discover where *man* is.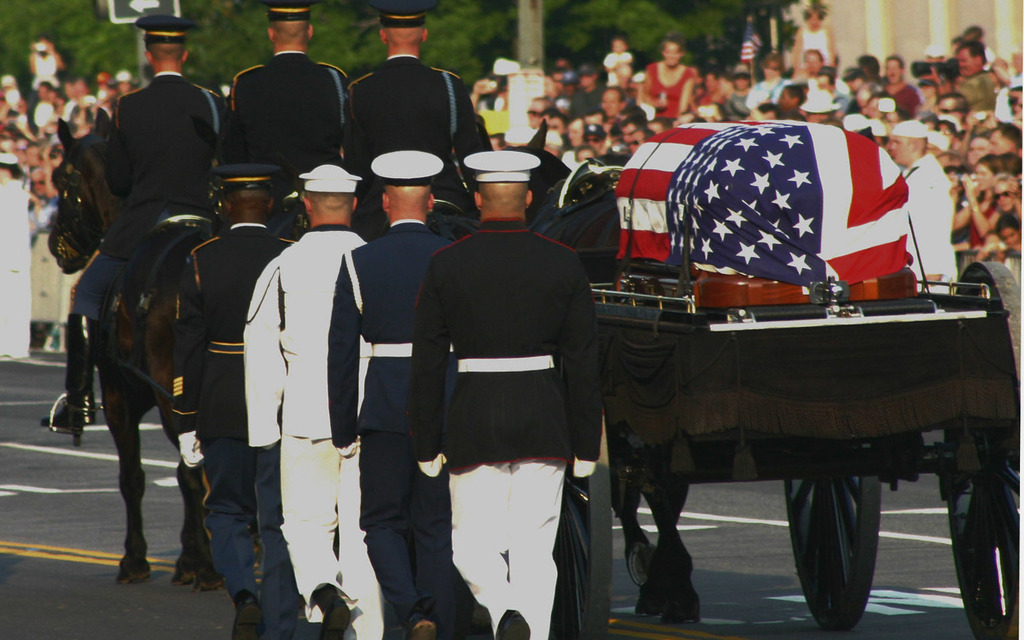
Discovered at x1=638, y1=35, x2=690, y2=129.
